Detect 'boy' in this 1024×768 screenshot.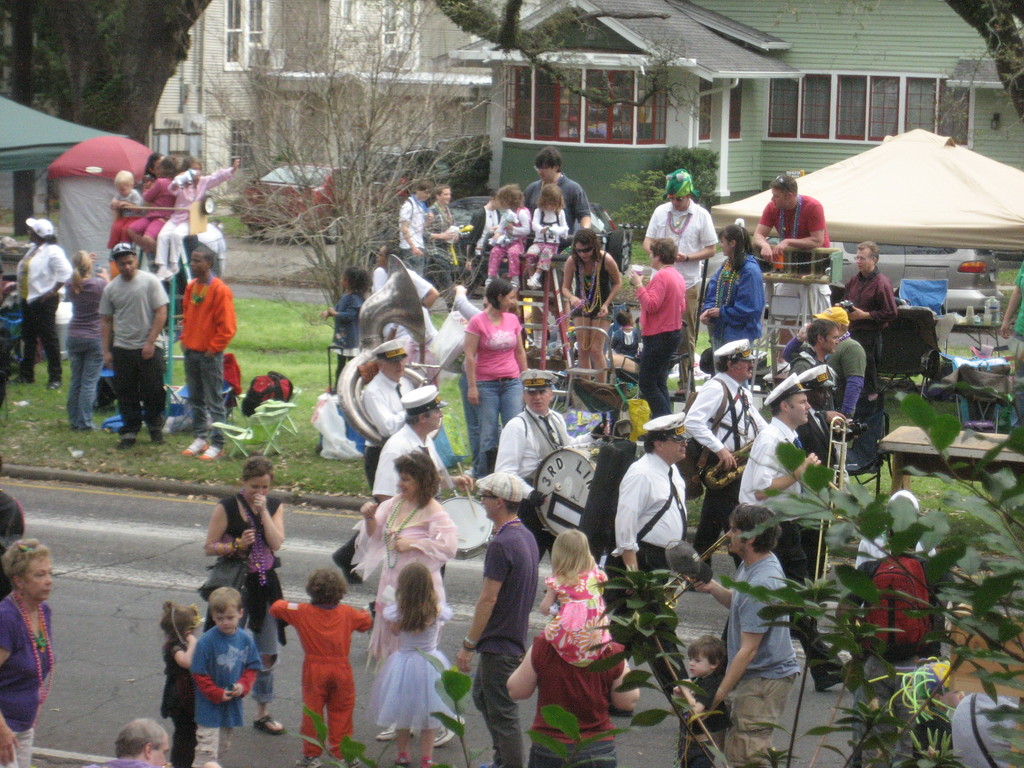
Detection: 187, 574, 262, 767.
